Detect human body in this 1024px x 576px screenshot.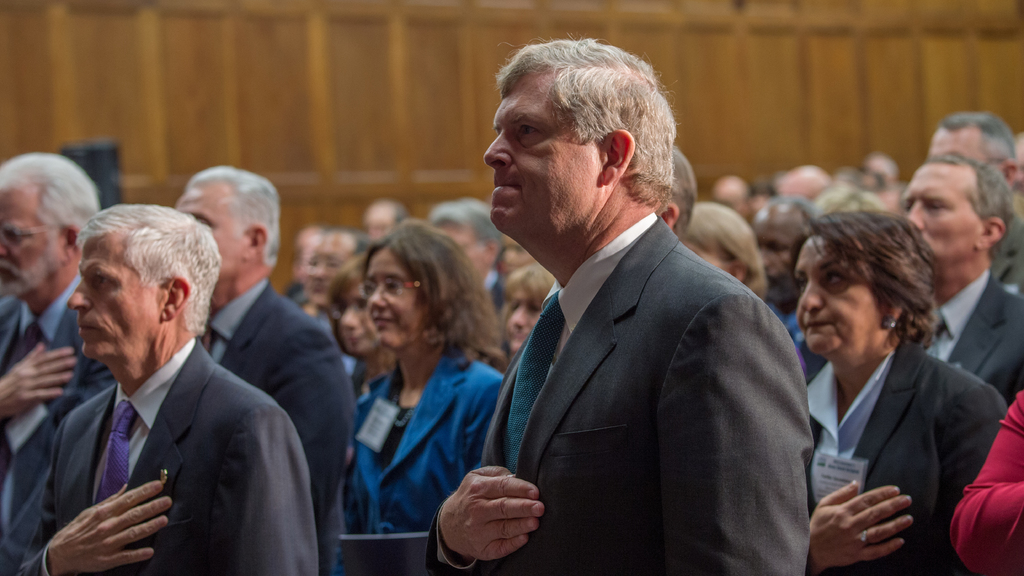
Detection: rect(776, 216, 999, 575).
